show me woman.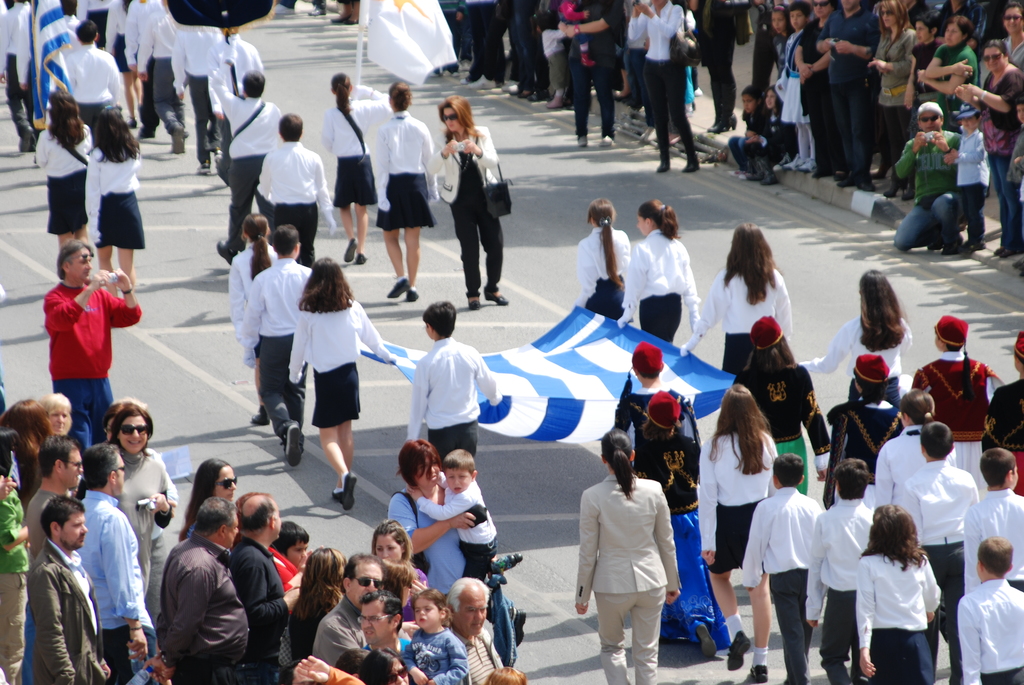
woman is here: 376:431:477:599.
